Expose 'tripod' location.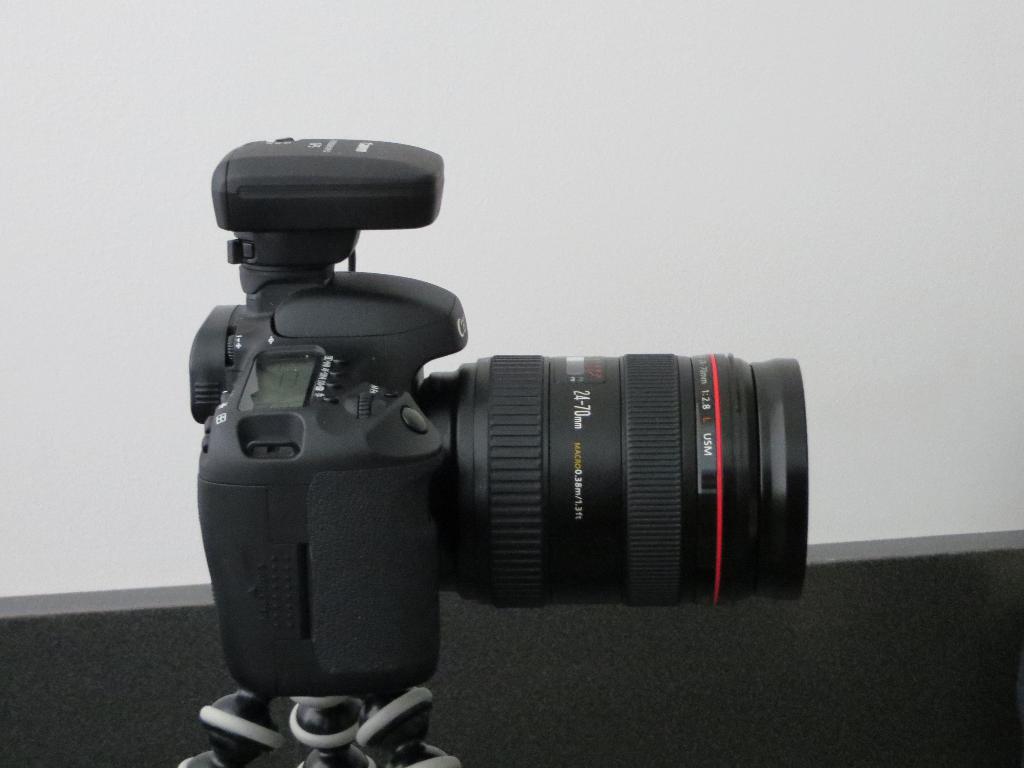
Exposed at Rect(178, 689, 461, 767).
